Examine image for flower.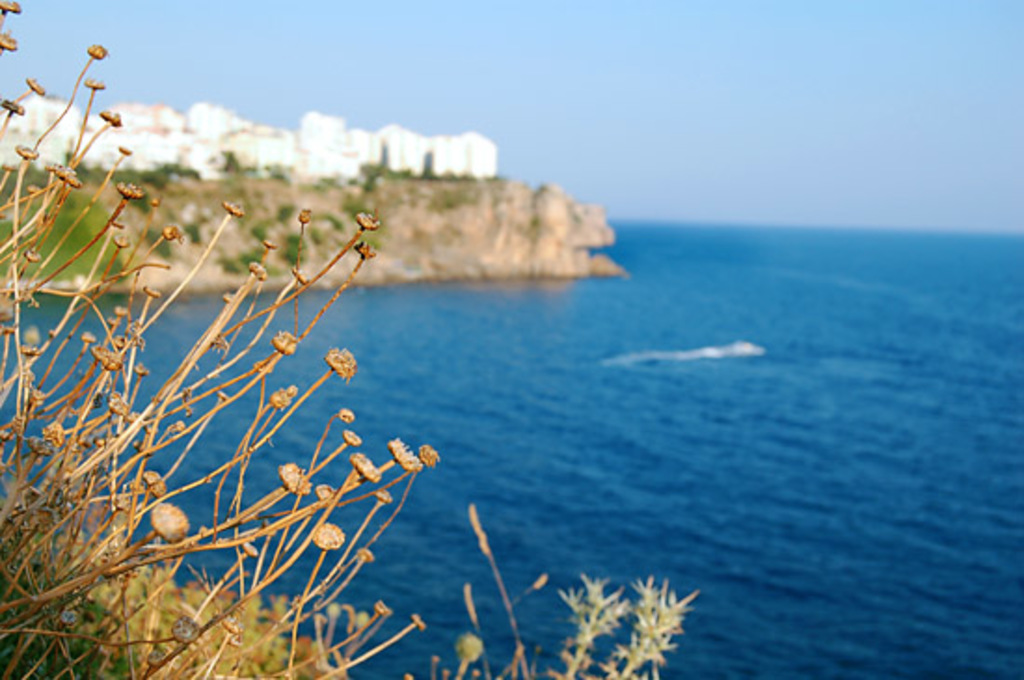
Examination result: [x1=268, y1=458, x2=305, y2=492].
